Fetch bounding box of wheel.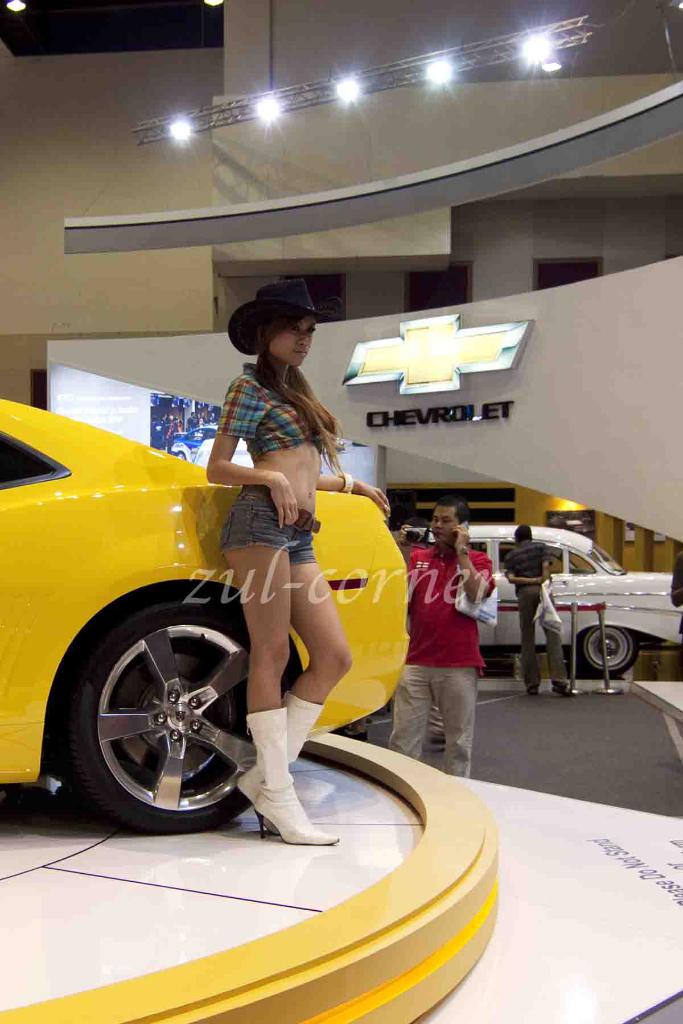
Bbox: box(81, 609, 255, 829).
